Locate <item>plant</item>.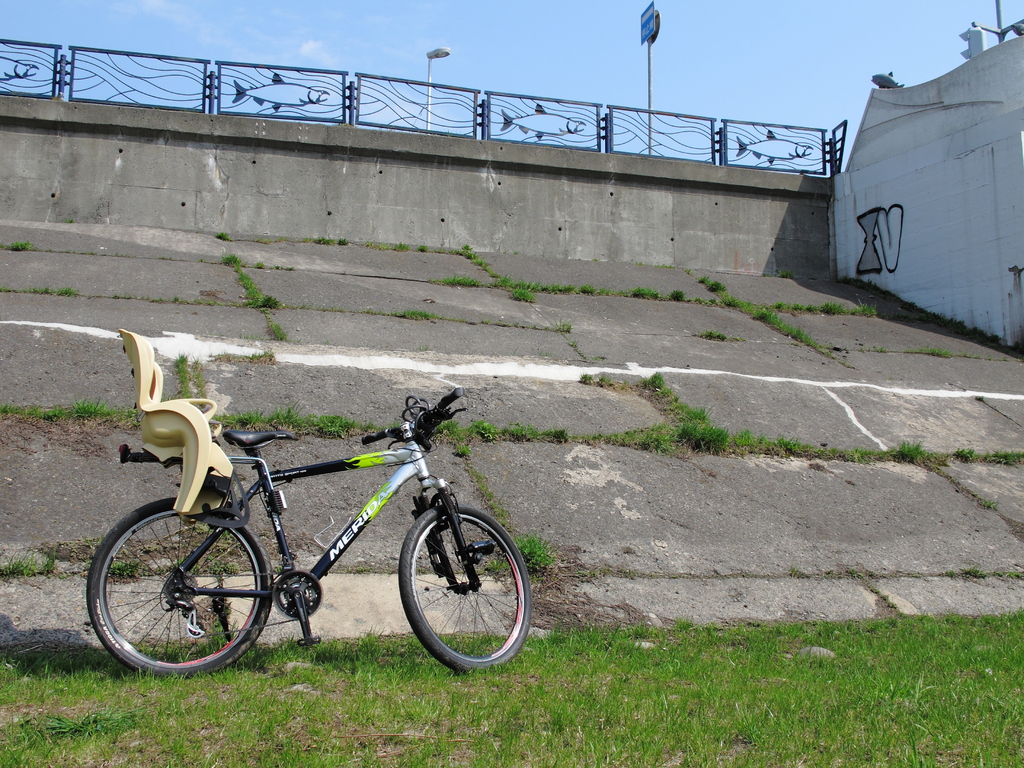
Bounding box: {"x1": 556, "y1": 317, "x2": 575, "y2": 335}.
